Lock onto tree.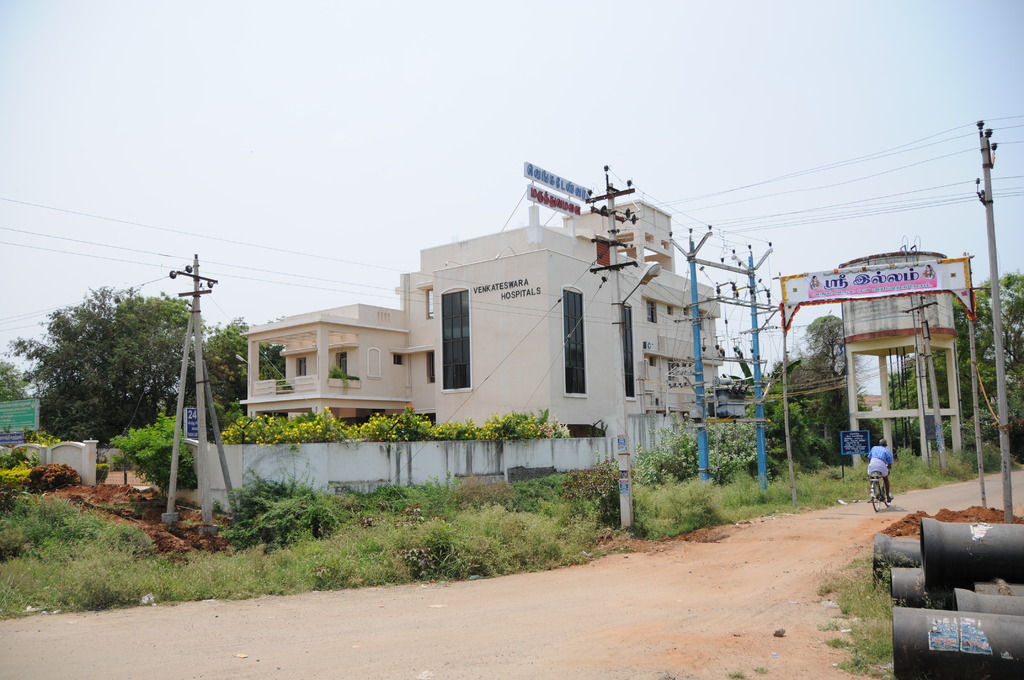
Locked: <box>733,305,835,457</box>.
